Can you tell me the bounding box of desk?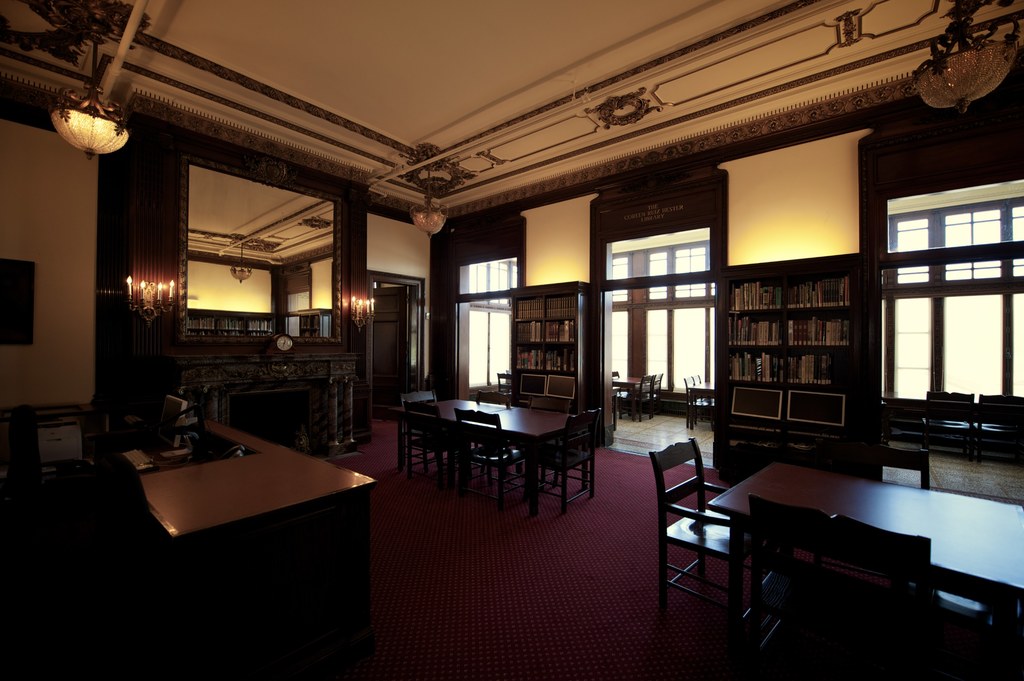
bbox(710, 464, 1021, 589).
